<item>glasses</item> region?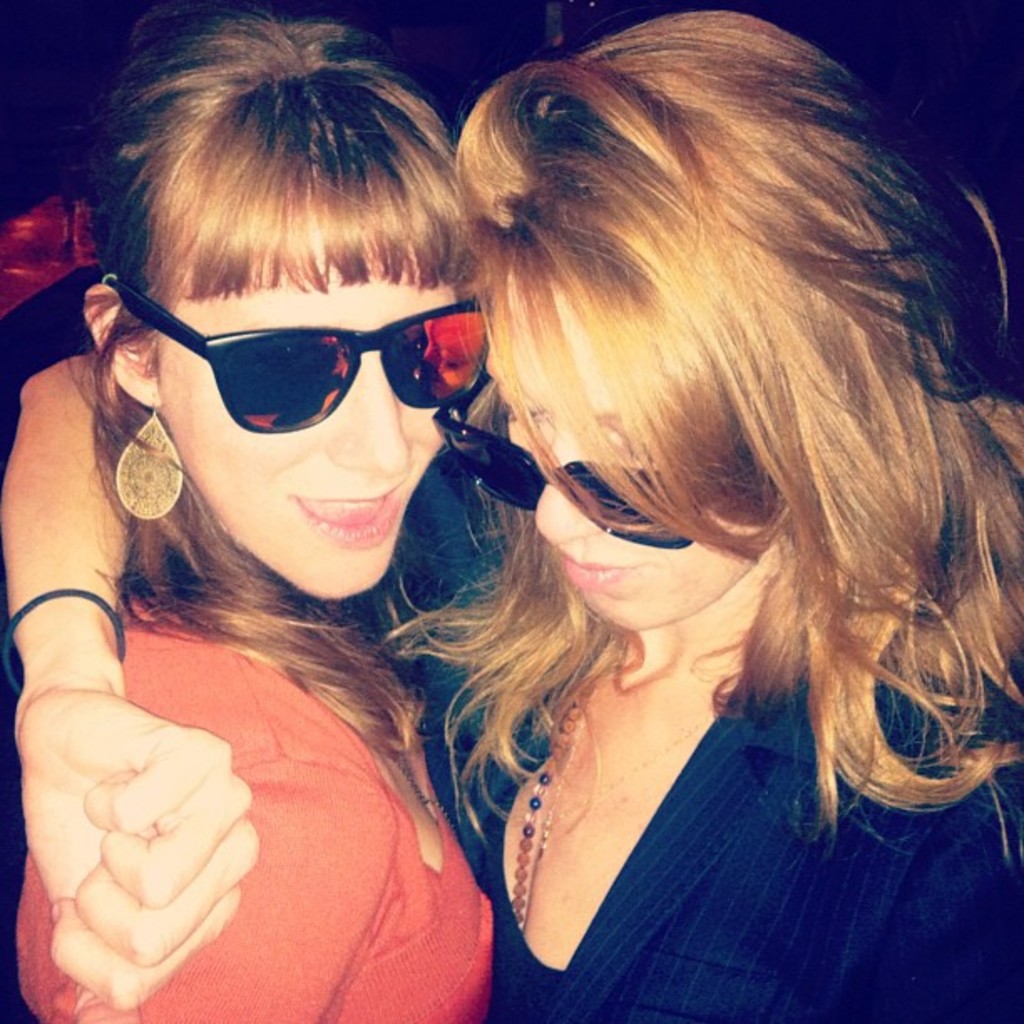
rect(505, 447, 689, 549)
